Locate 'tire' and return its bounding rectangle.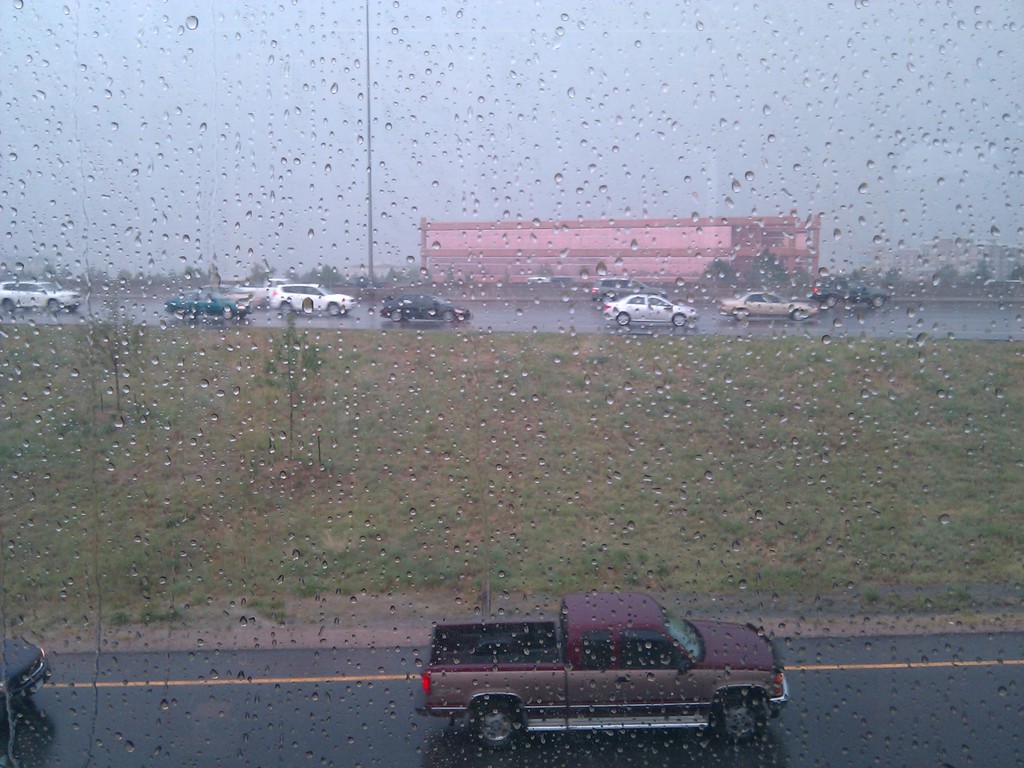
<box>789,310,809,324</box>.
